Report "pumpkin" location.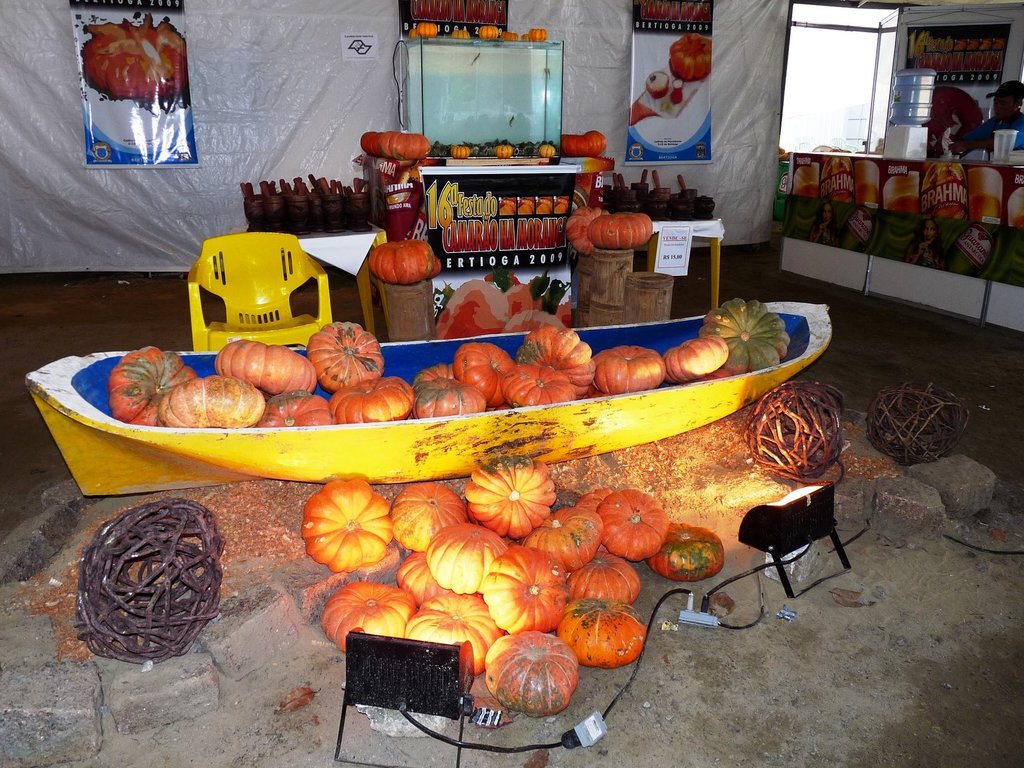
Report: <region>451, 30, 470, 38</region>.
